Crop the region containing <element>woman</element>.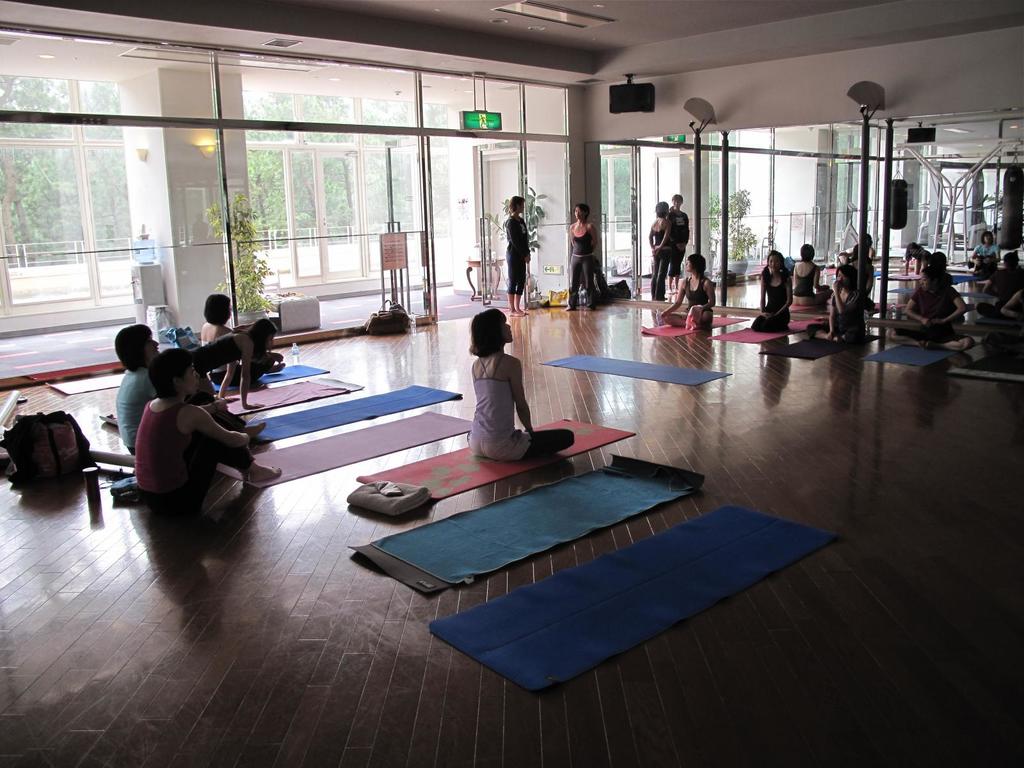
Crop region: l=884, t=268, r=979, b=345.
